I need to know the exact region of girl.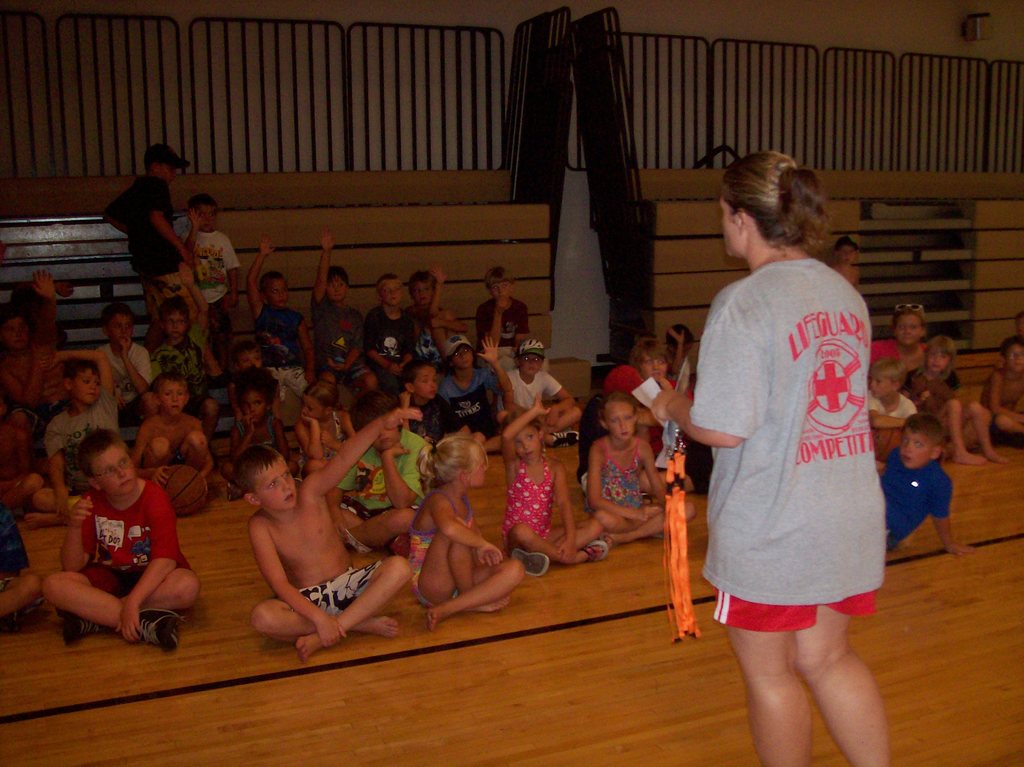
Region: box(293, 379, 359, 478).
